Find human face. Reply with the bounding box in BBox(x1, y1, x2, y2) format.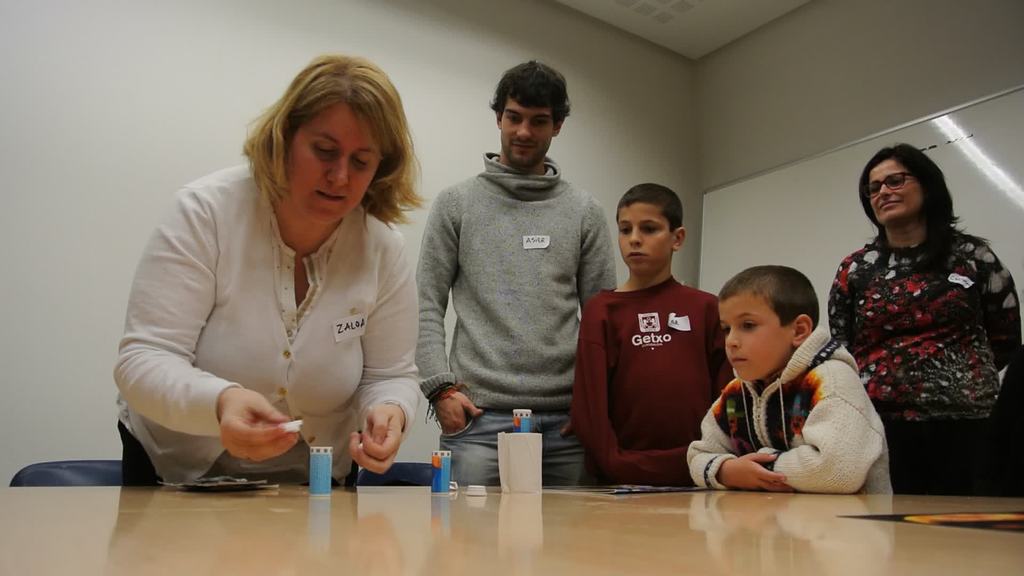
BBox(866, 156, 924, 230).
